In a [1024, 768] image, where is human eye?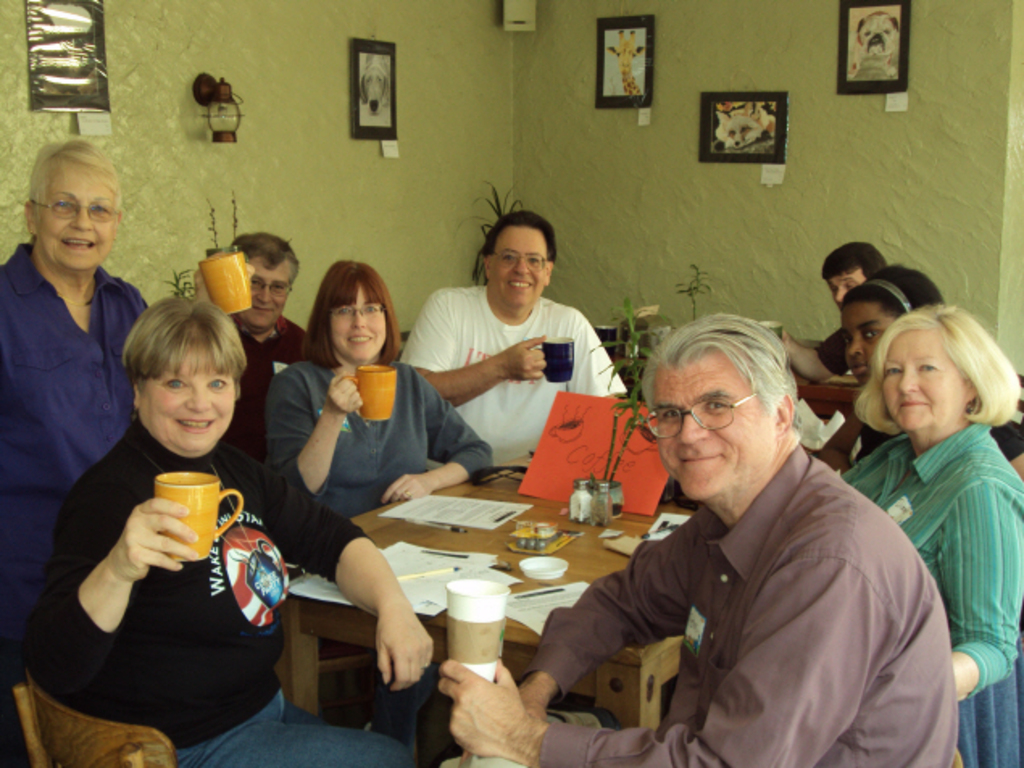
<bbox>527, 253, 542, 265</bbox>.
